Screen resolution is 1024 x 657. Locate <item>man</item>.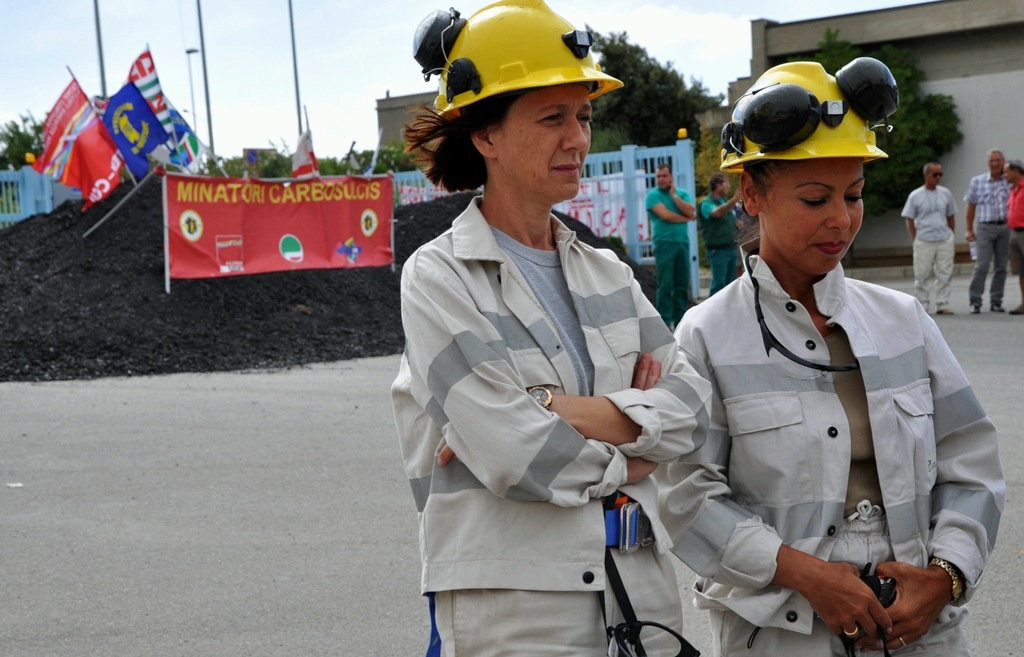
(897, 163, 956, 314).
